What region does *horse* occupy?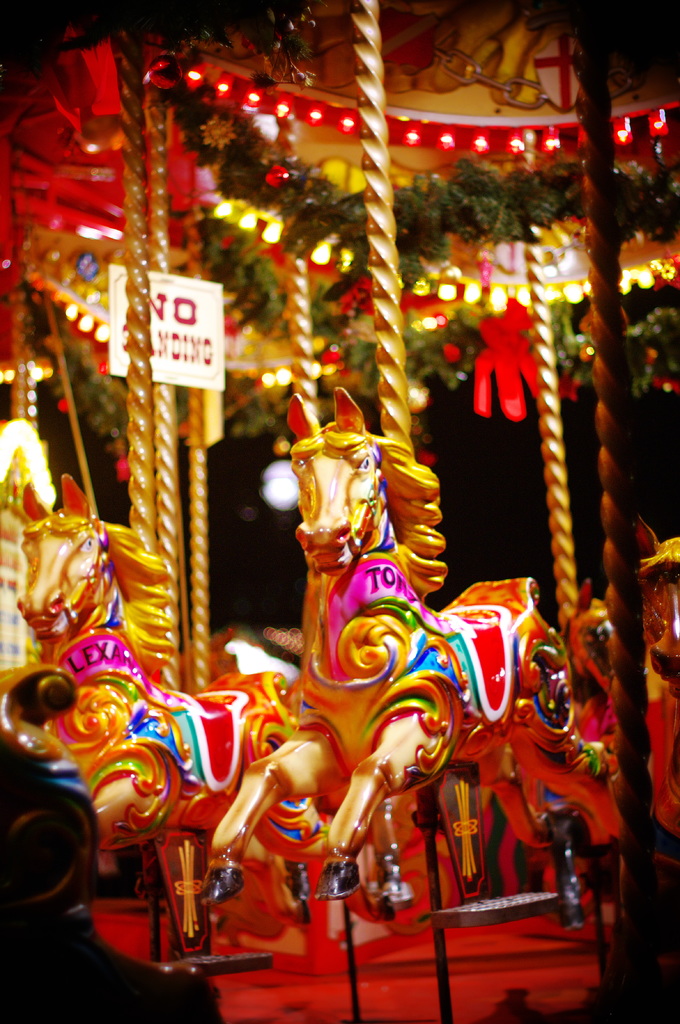
detection(14, 469, 393, 924).
